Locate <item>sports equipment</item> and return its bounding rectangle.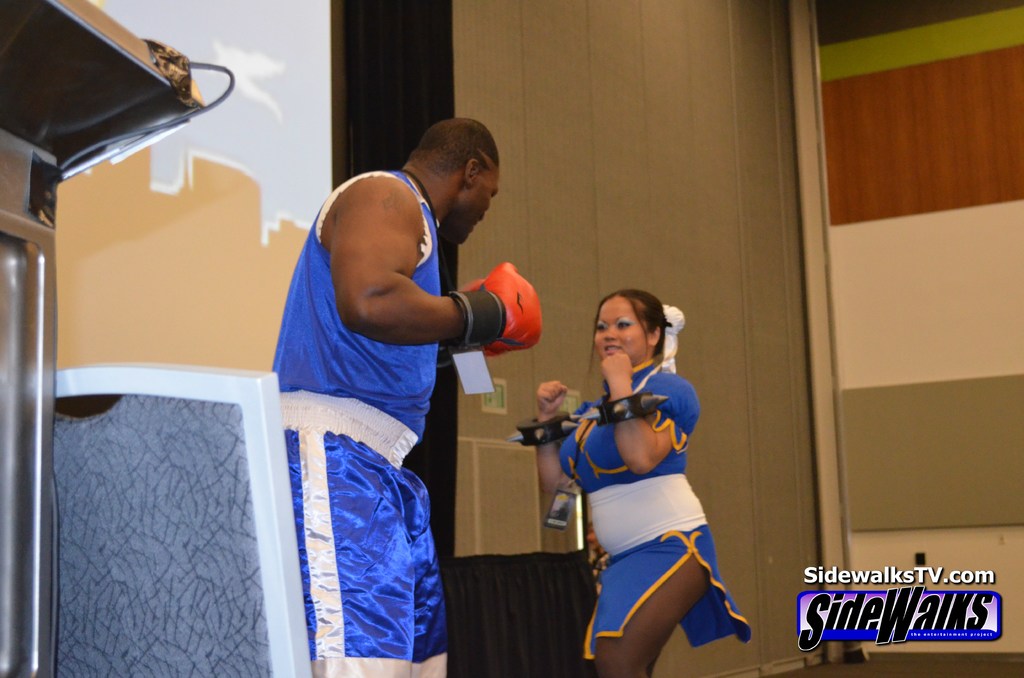
detection(449, 261, 545, 351).
